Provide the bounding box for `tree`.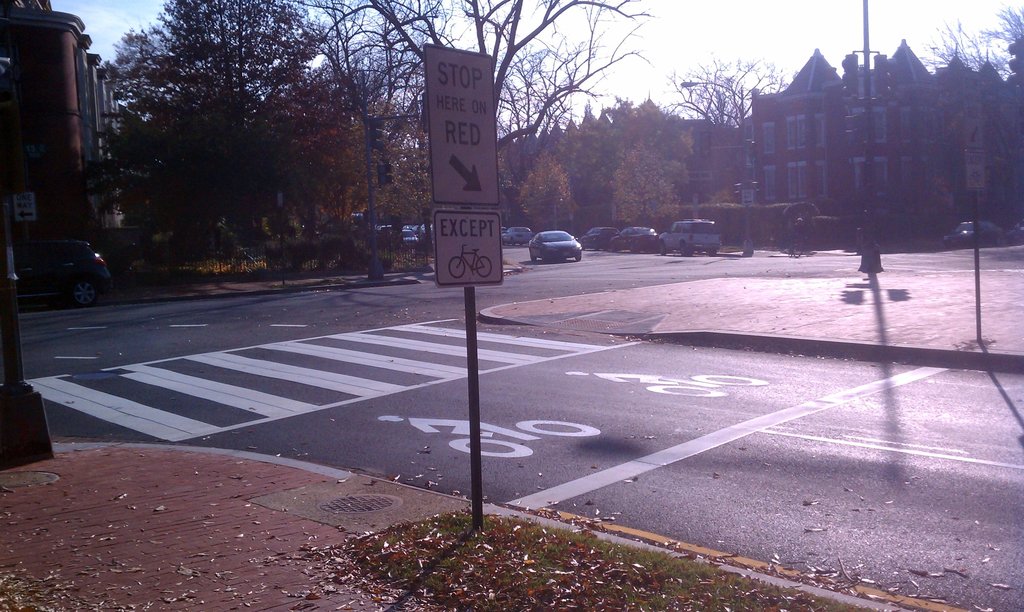
bbox=[99, 0, 363, 256].
